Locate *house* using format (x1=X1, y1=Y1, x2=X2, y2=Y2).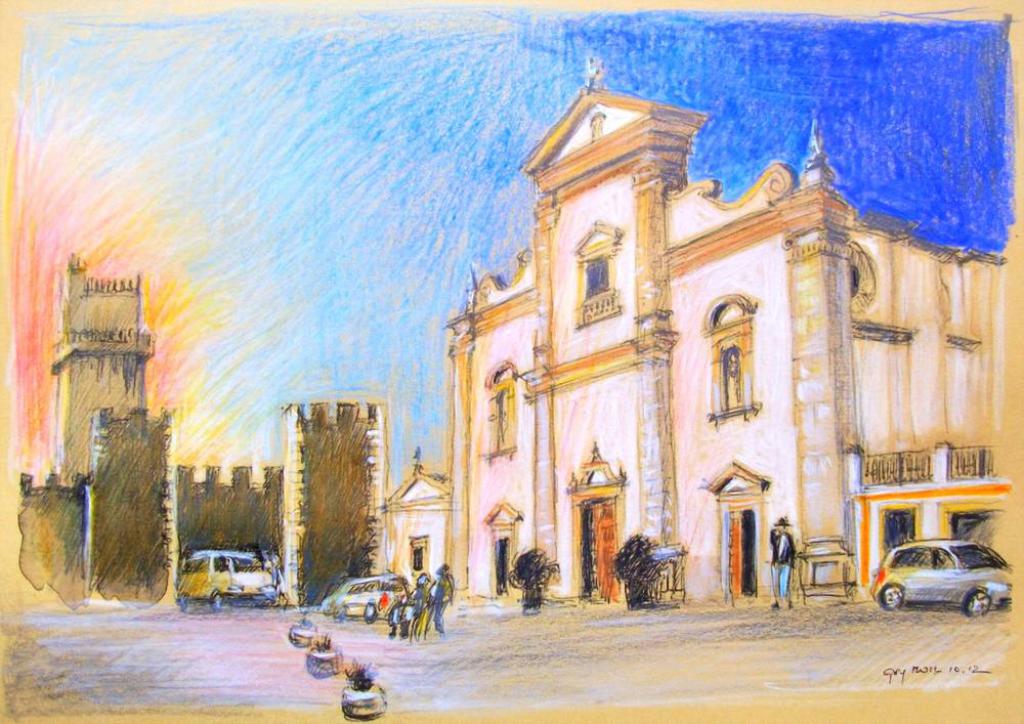
(x1=11, y1=257, x2=388, y2=607).
